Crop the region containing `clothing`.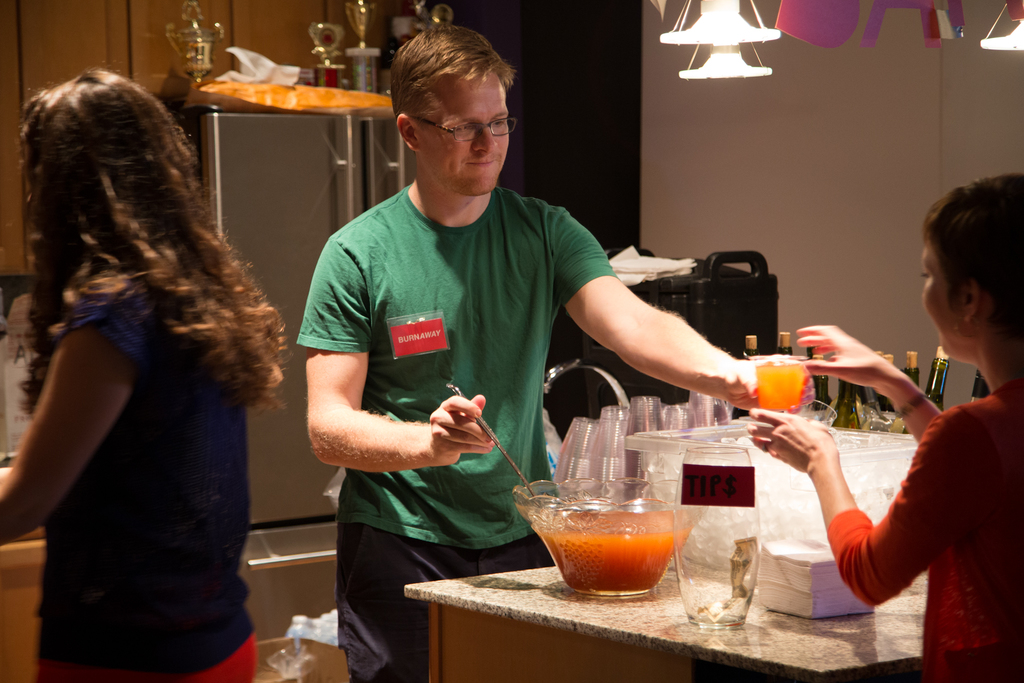
Crop region: 36/272/261/682.
